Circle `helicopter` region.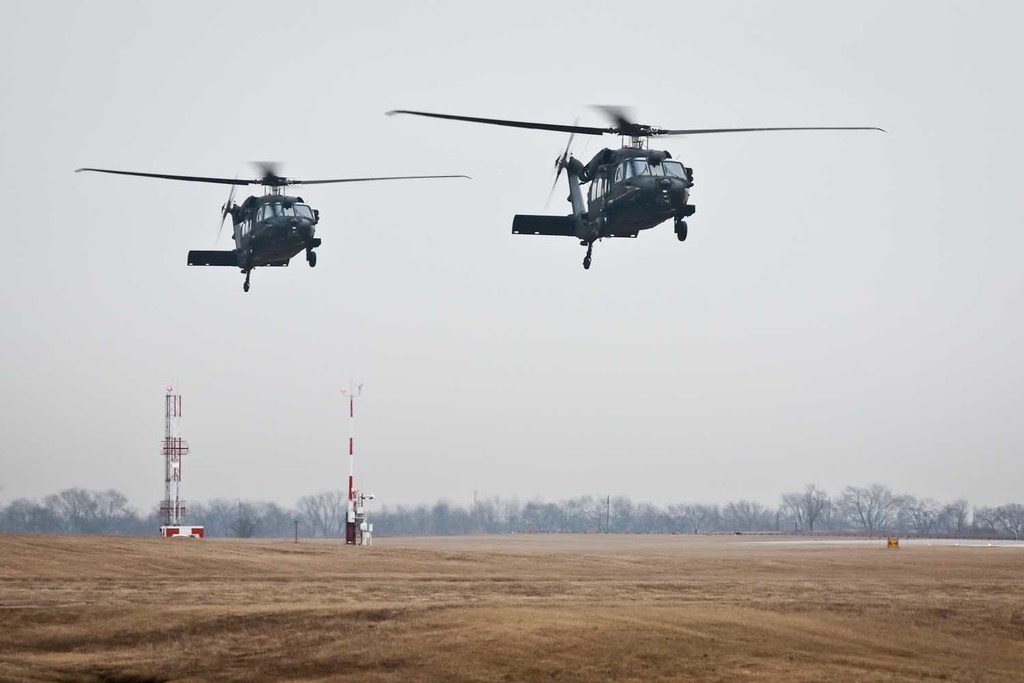
Region: detection(365, 87, 901, 273).
